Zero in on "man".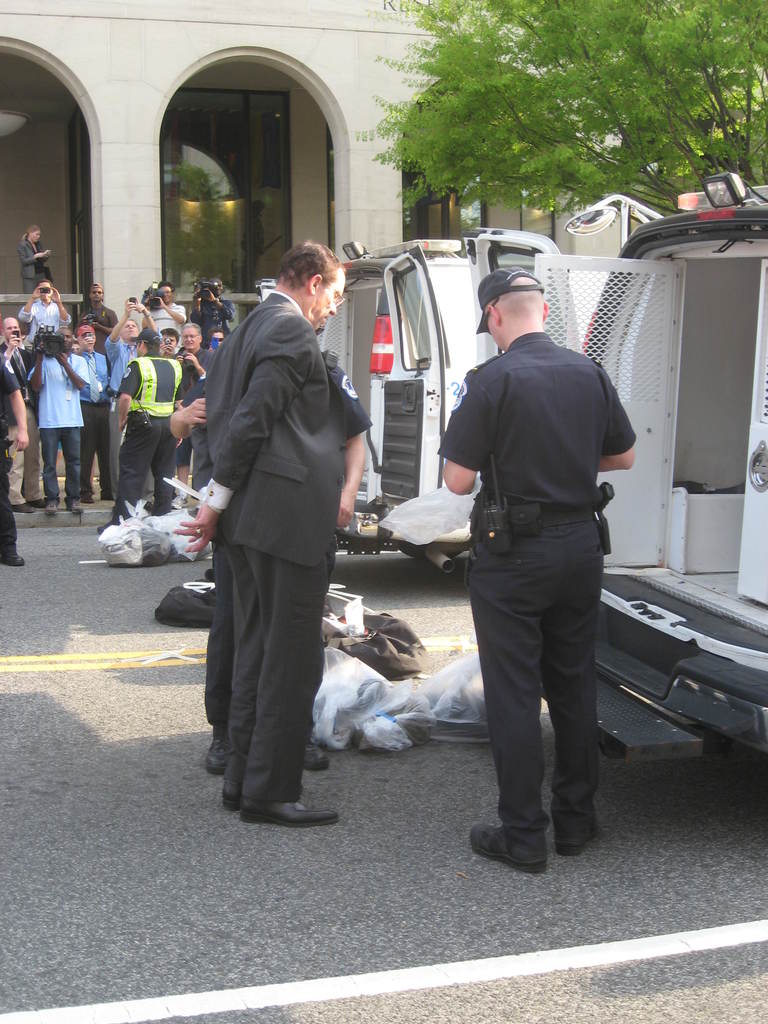
Zeroed in: 3/314/35/511.
